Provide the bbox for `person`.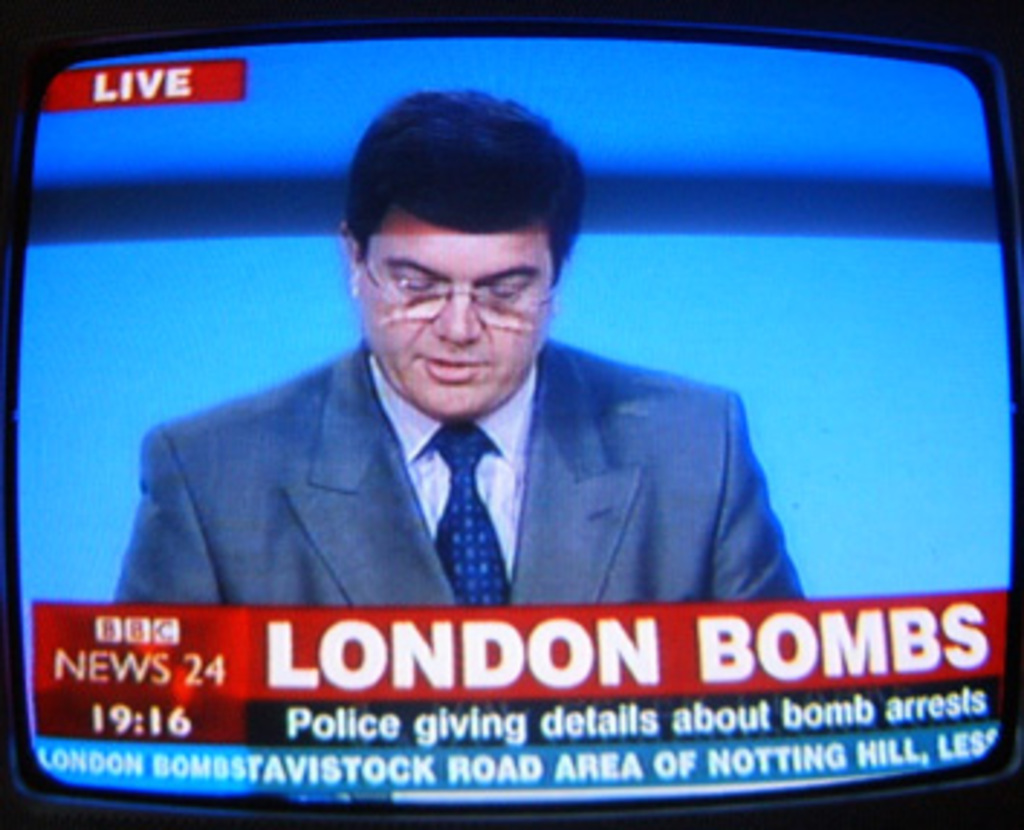
x1=139 y1=136 x2=816 y2=726.
